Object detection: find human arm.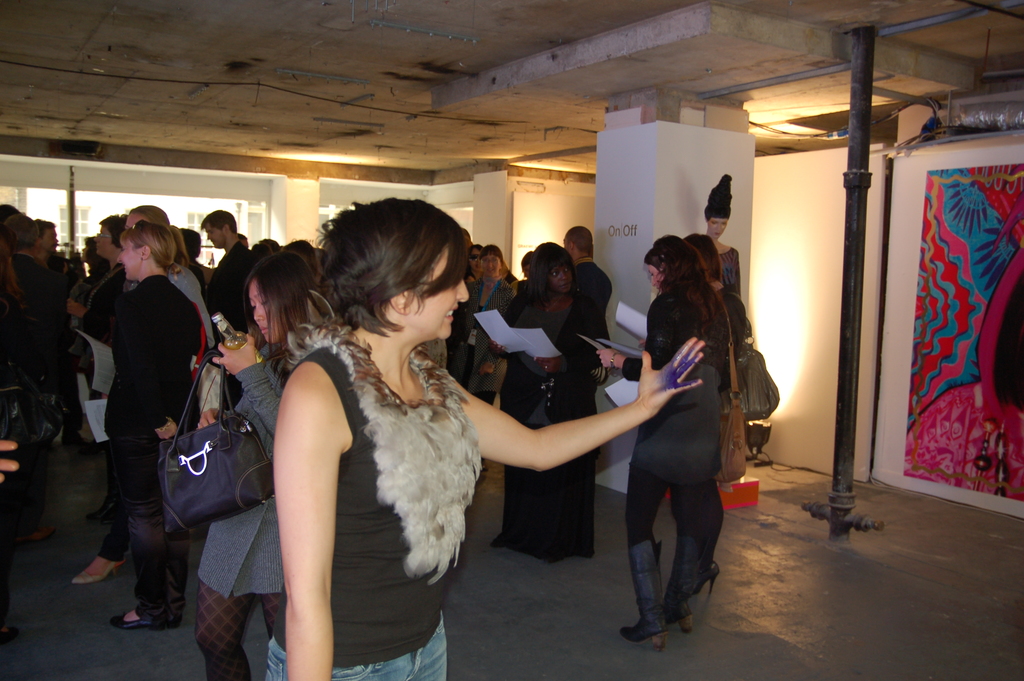
(273, 356, 344, 680).
